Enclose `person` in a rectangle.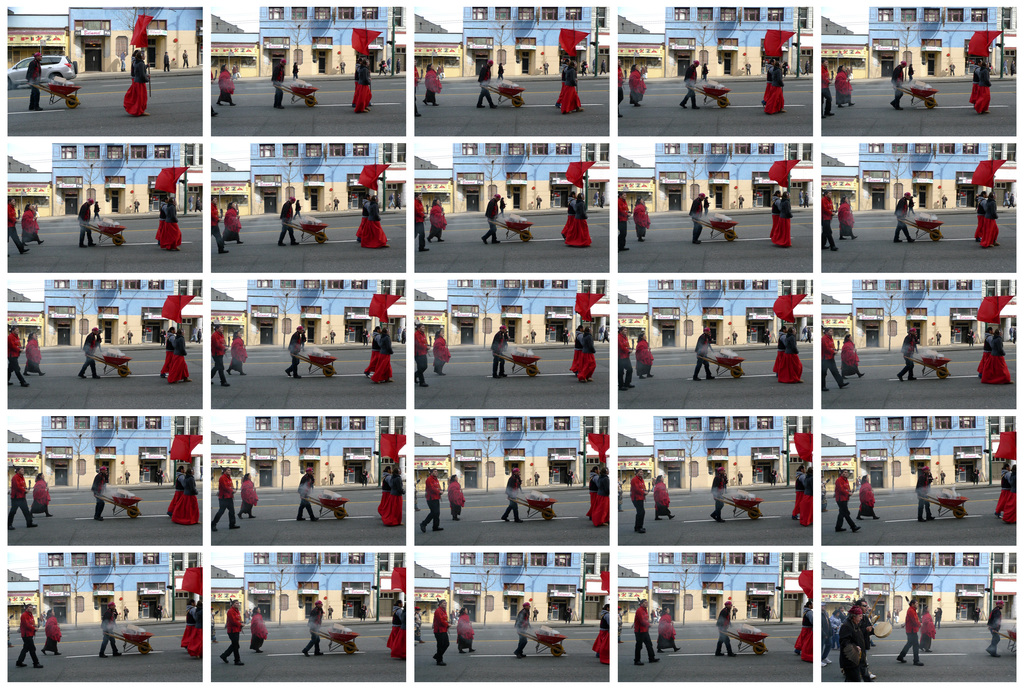
detection(358, 468, 369, 486).
